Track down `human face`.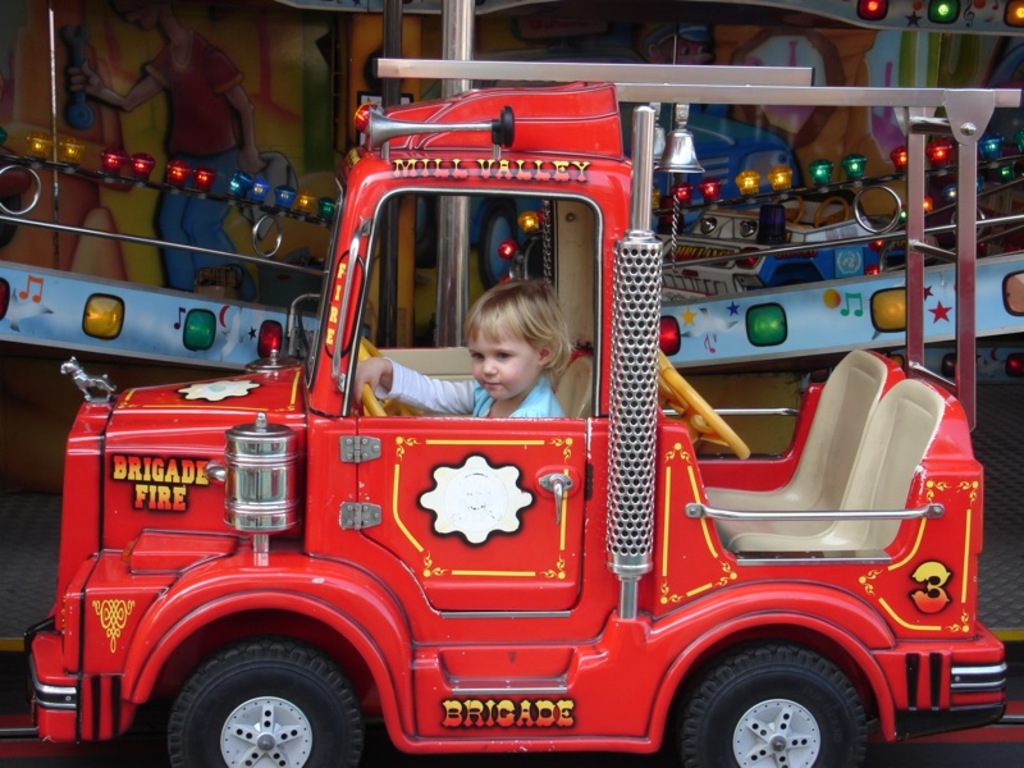
Tracked to pyautogui.locateOnScreen(468, 319, 539, 401).
